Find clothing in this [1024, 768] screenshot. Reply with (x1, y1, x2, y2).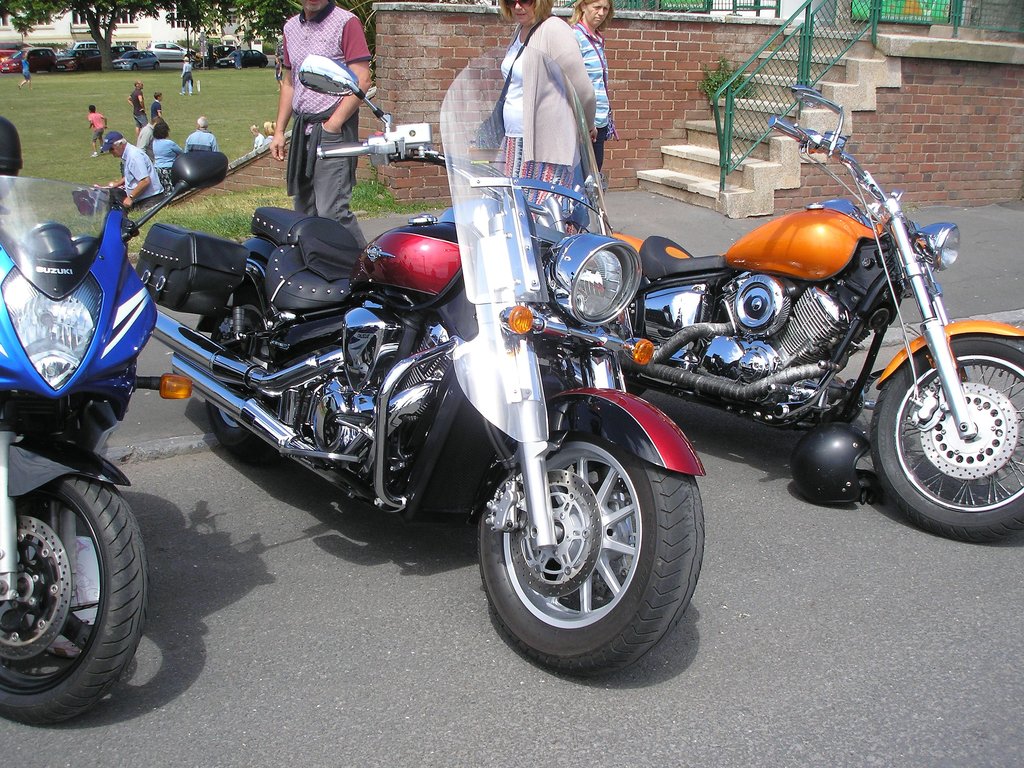
(184, 131, 218, 157).
